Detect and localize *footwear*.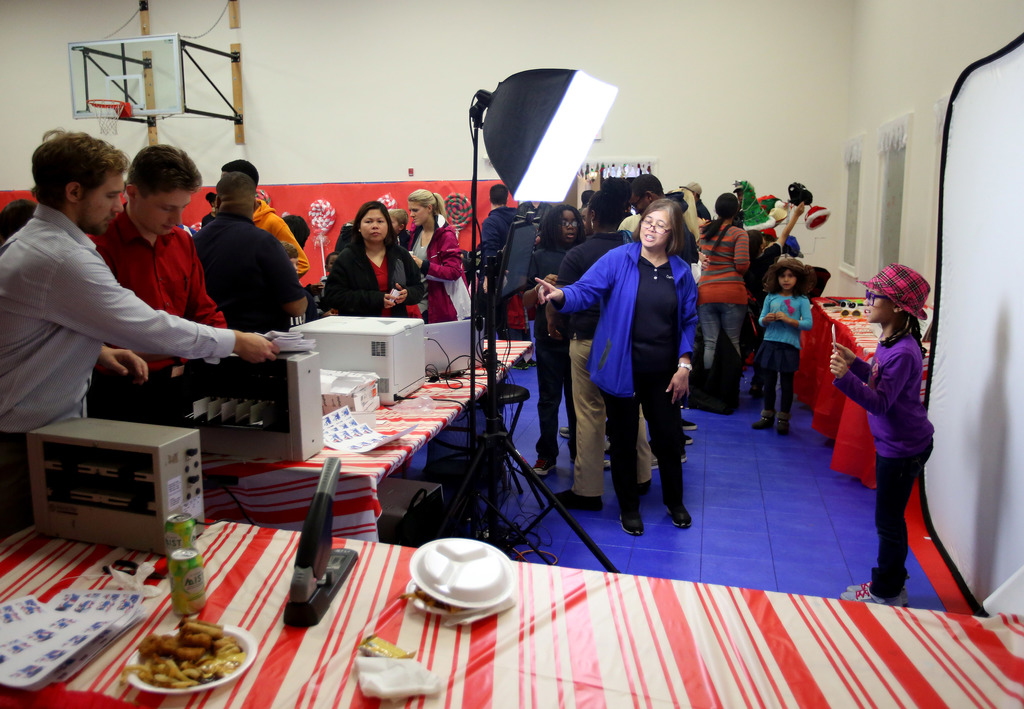
Localized at {"left": 840, "top": 588, "right": 903, "bottom": 615}.
